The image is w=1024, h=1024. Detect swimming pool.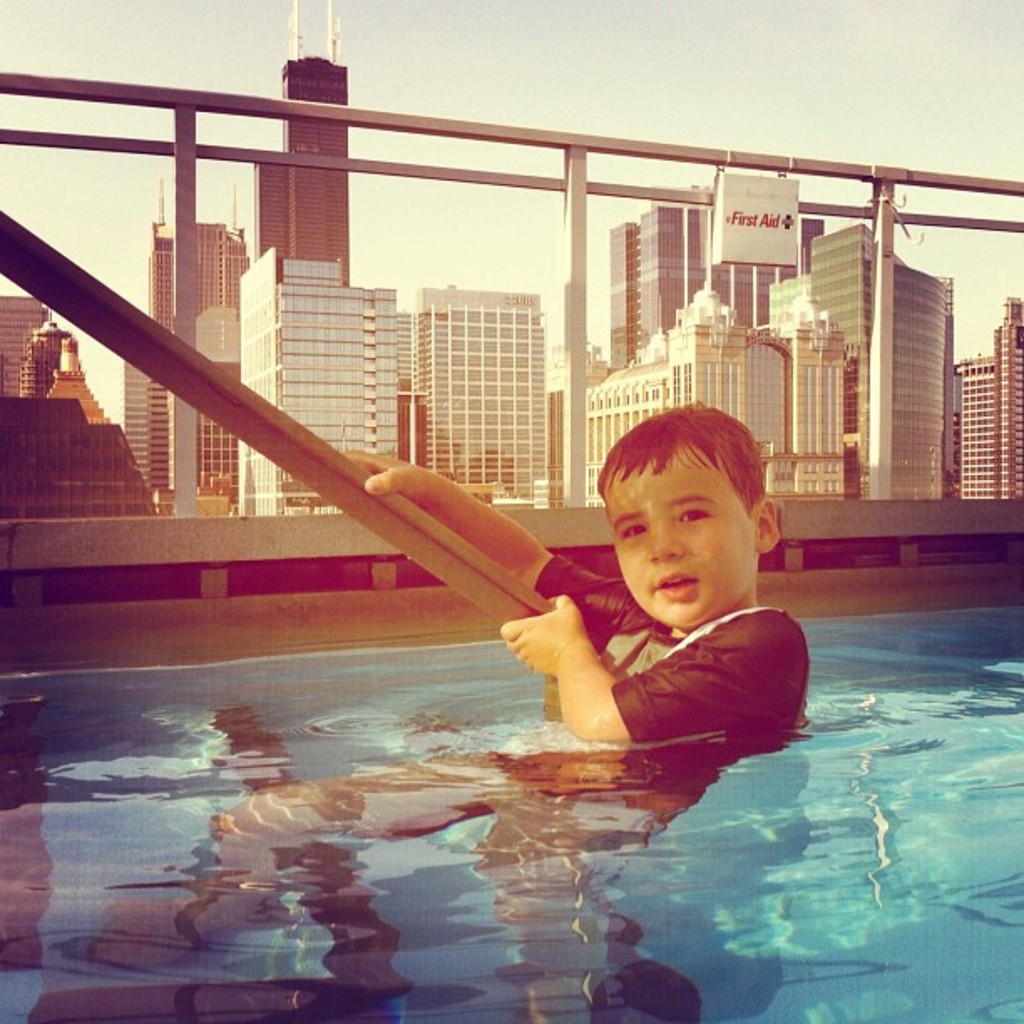
Detection: bbox=[0, 497, 1022, 1022].
